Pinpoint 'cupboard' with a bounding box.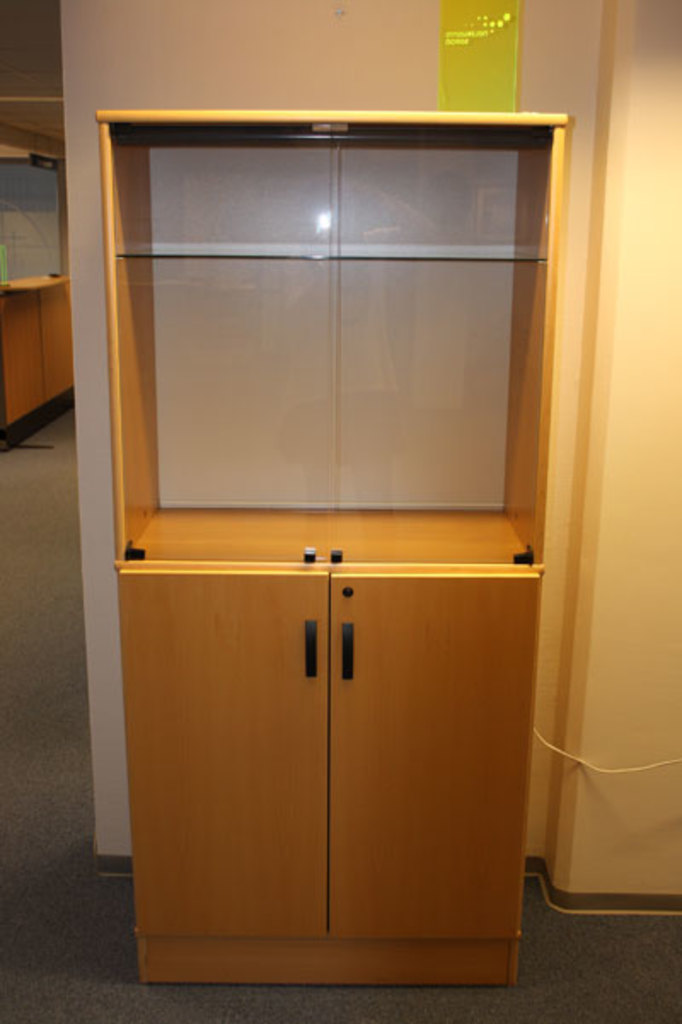
{"x1": 123, "y1": 116, "x2": 573, "y2": 988}.
